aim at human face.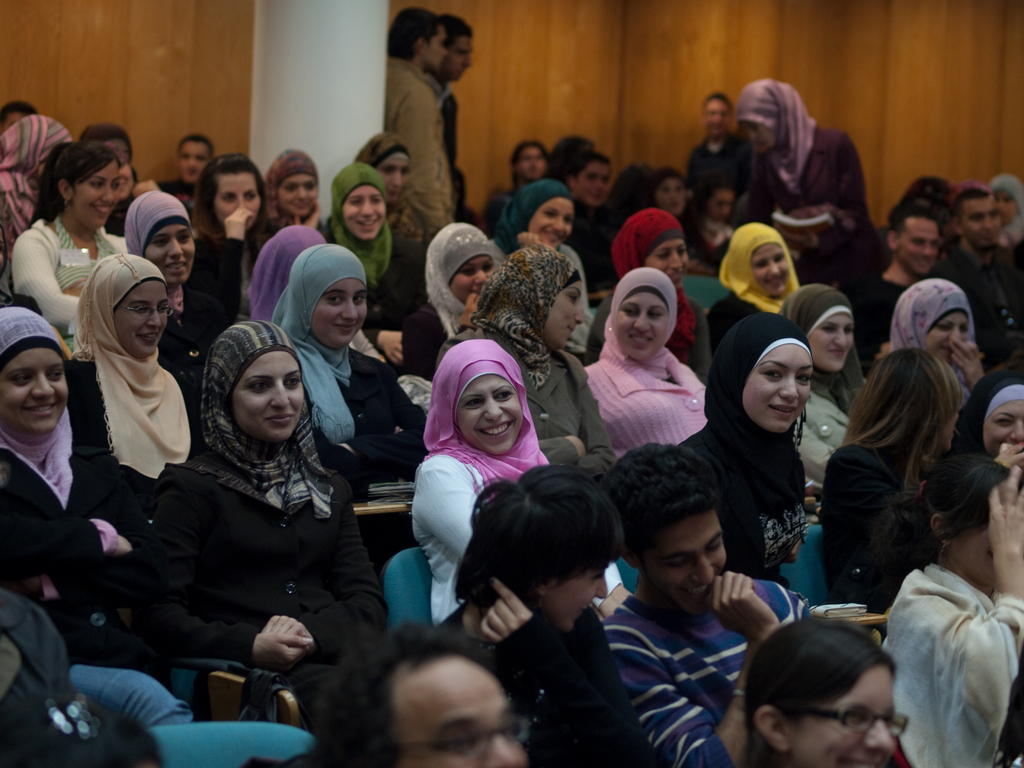
Aimed at [left=708, top=98, right=721, bottom=141].
